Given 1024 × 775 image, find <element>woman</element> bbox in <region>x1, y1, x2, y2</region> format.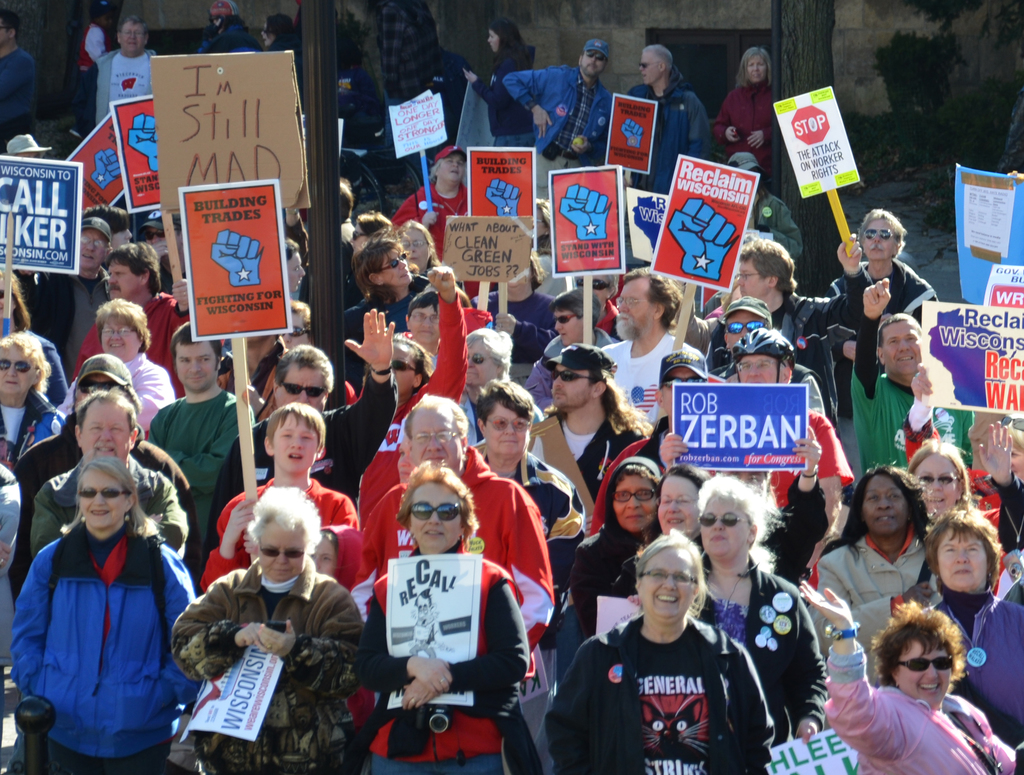
<region>799, 462, 931, 694</region>.
